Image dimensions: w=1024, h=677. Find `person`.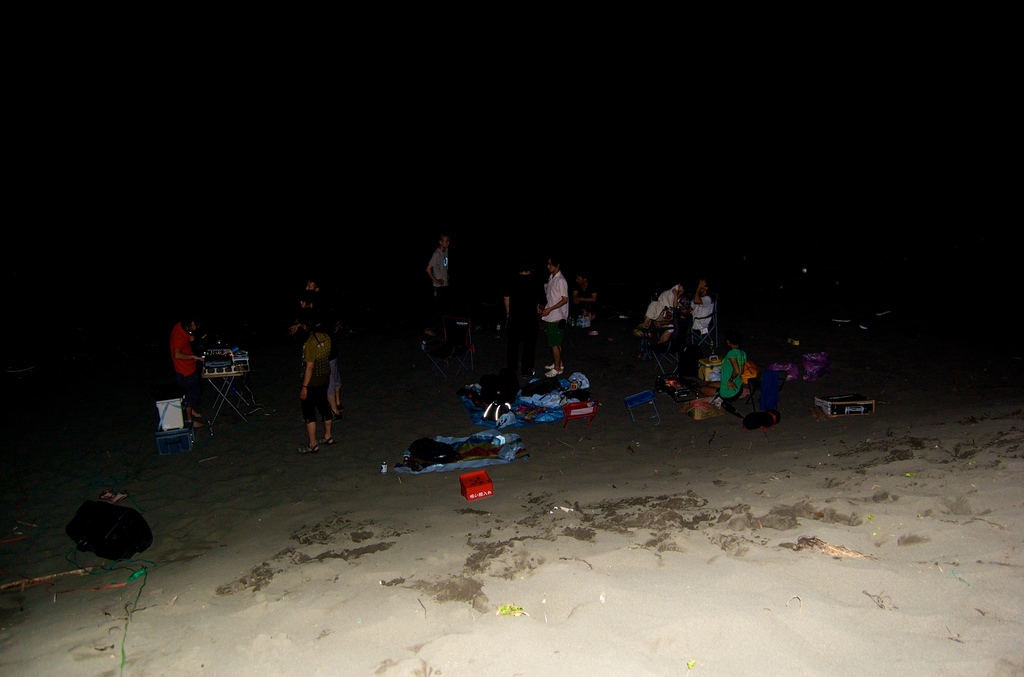
Rect(720, 338, 746, 411).
